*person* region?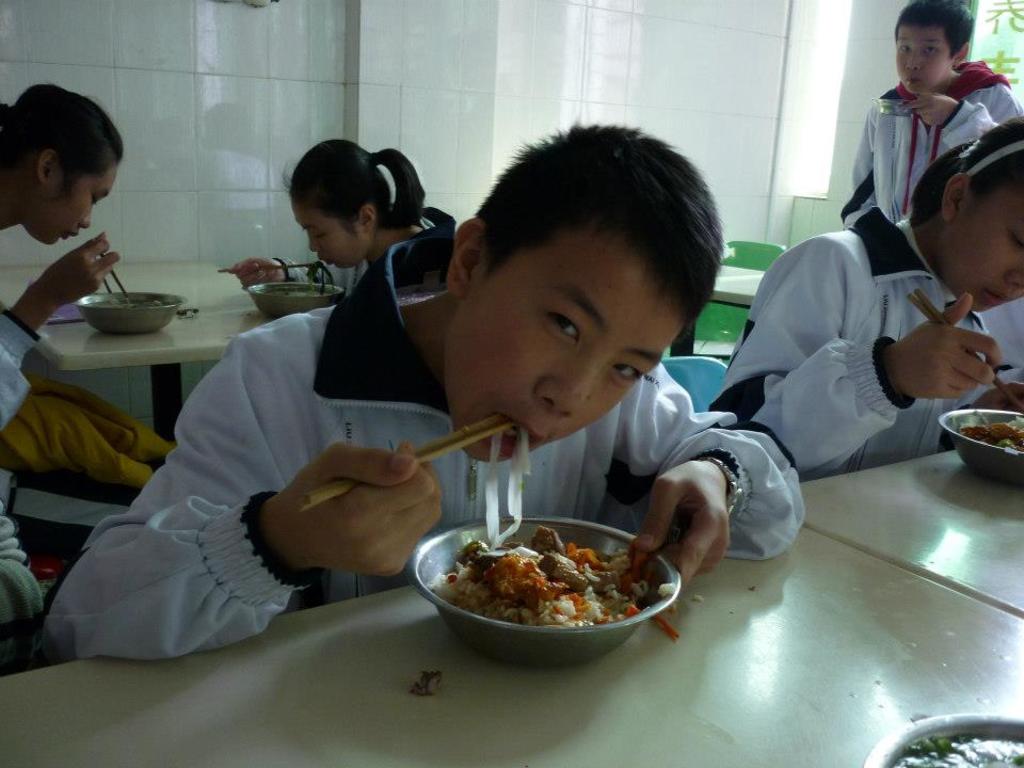
835/0/1023/226
